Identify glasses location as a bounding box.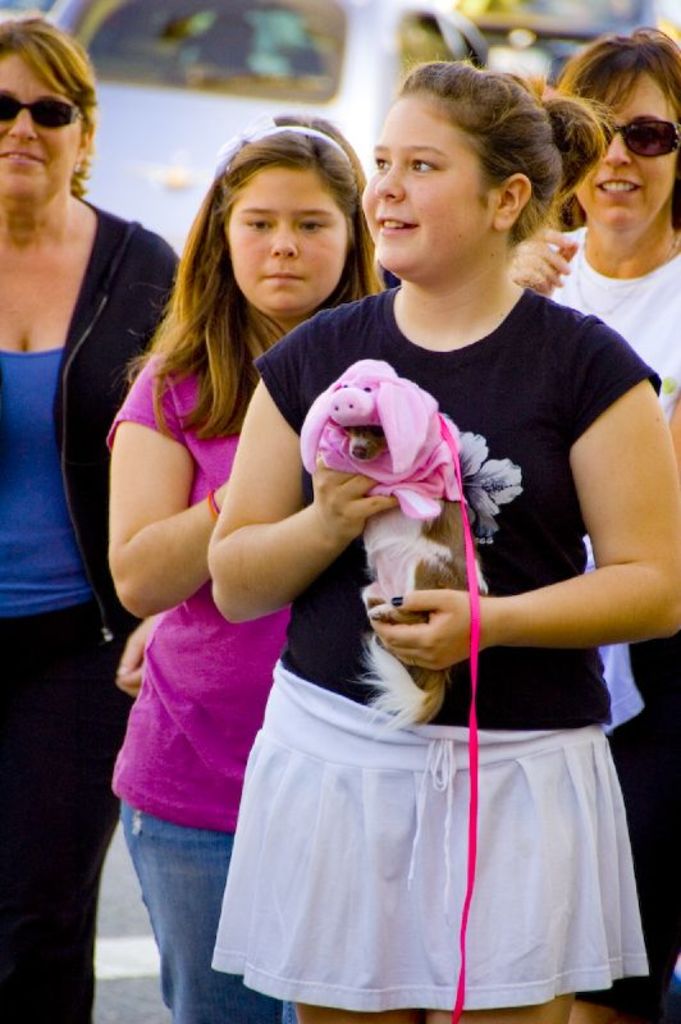
(0,87,87,140).
